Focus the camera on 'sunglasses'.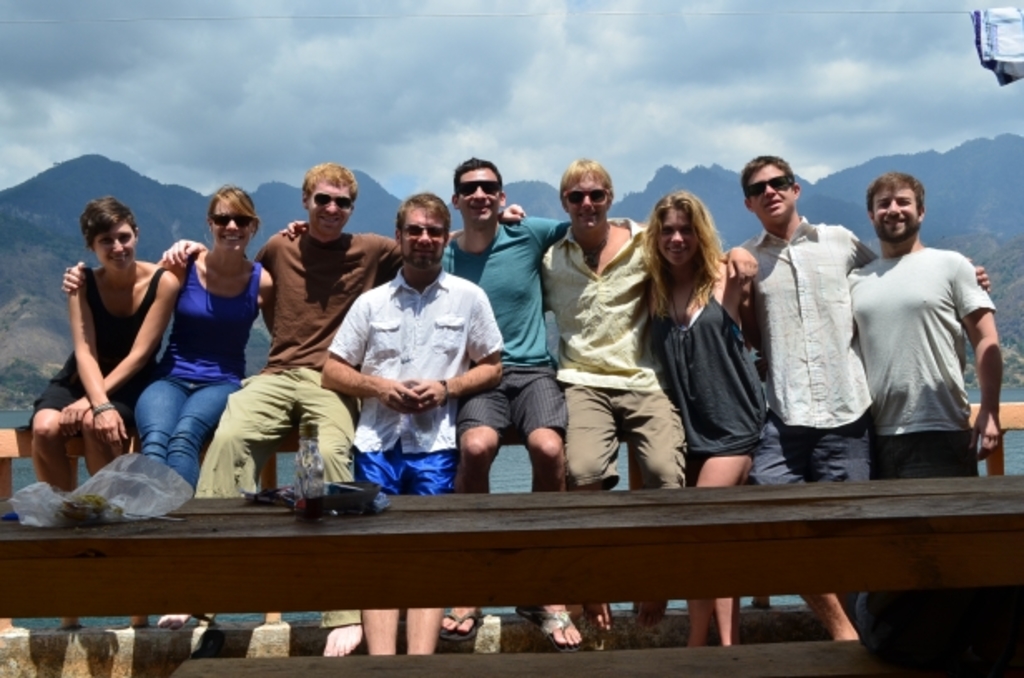
Focus region: box(564, 189, 612, 203).
